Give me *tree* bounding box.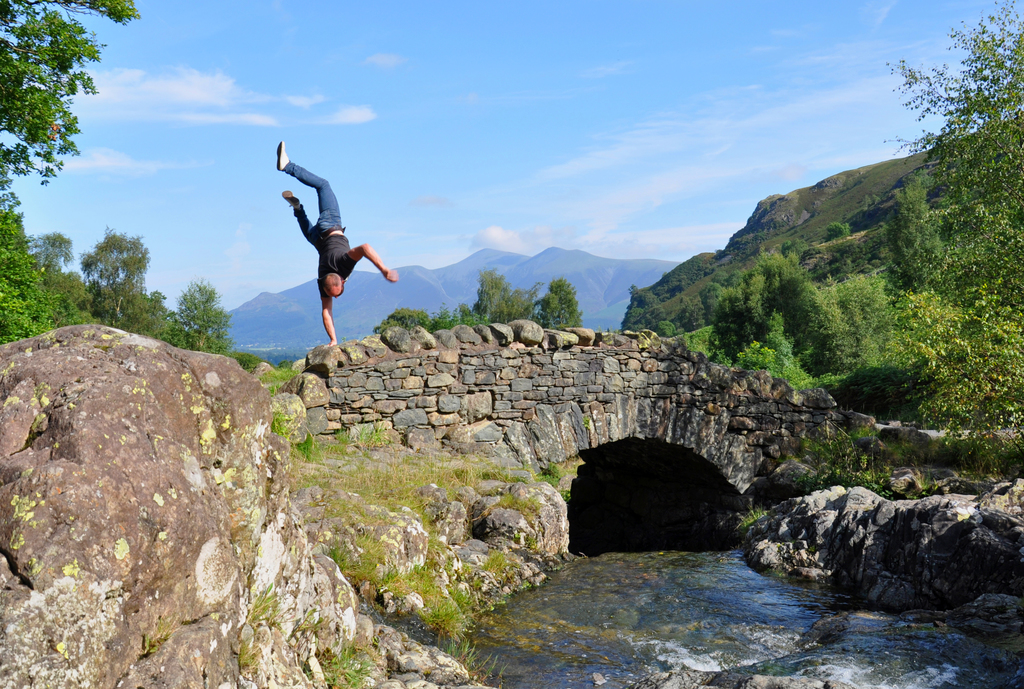
732, 309, 799, 381.
